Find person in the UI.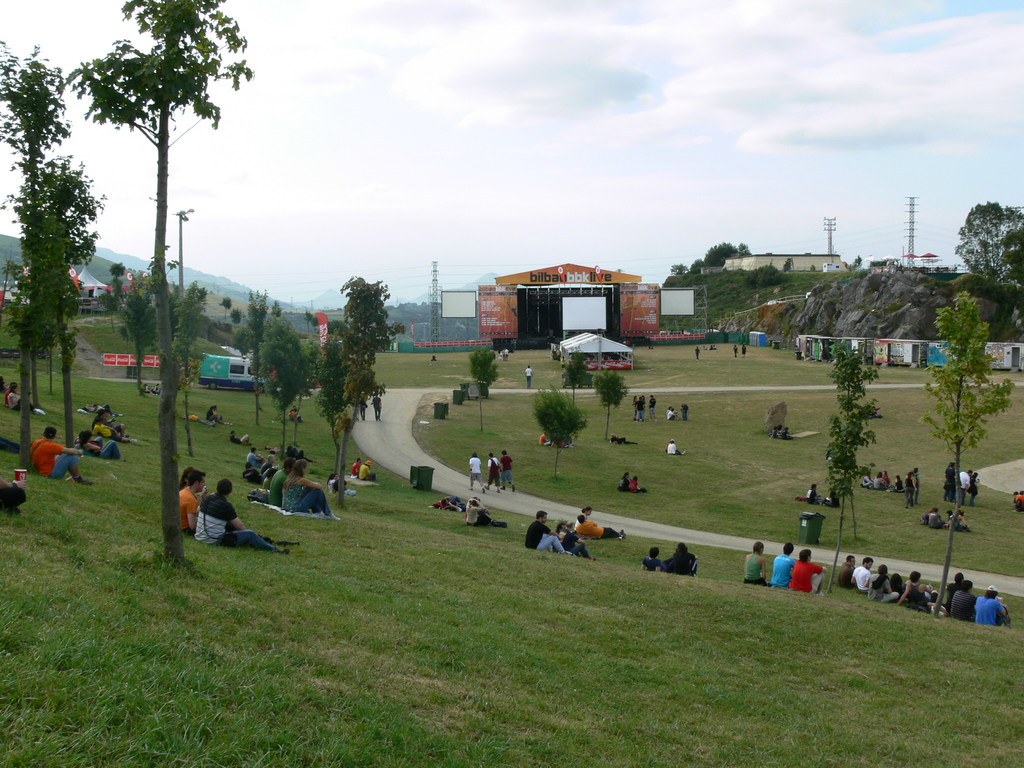
UI element at 500/450/516/491.
